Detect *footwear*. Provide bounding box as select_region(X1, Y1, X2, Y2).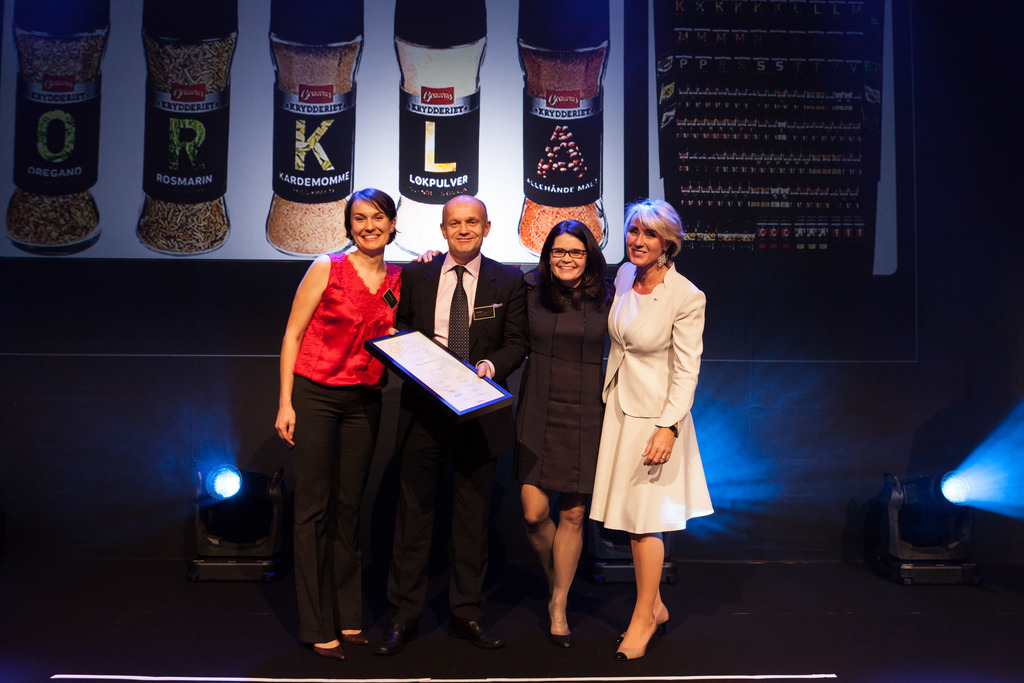
select_region(378, 625, 403, 663).
